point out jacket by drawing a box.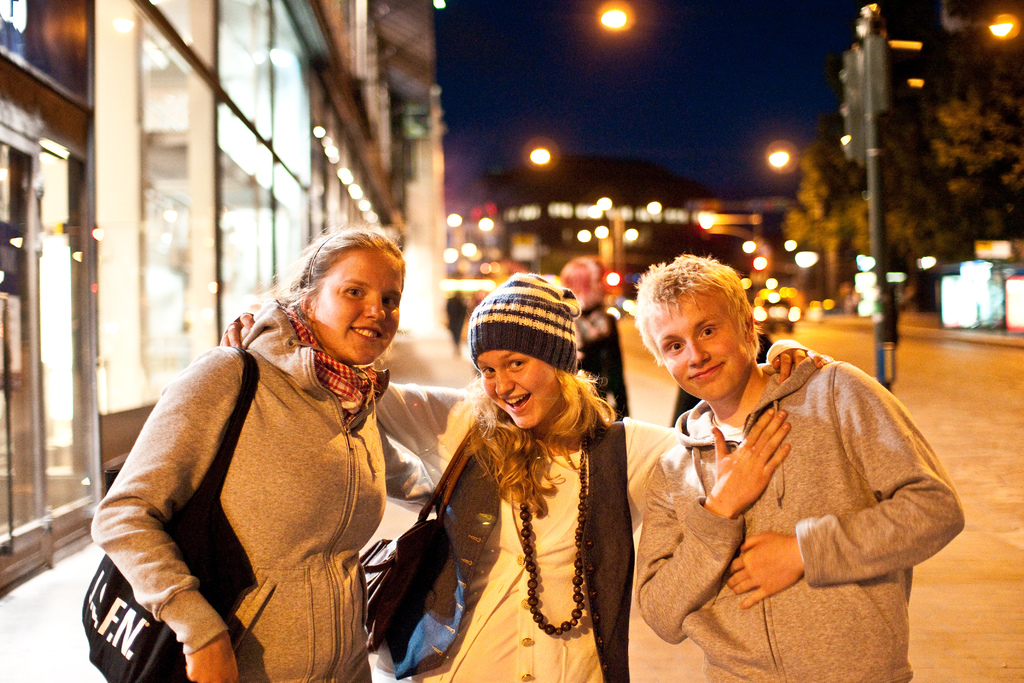
[left=86, top=302, right=436, bottom=682].
